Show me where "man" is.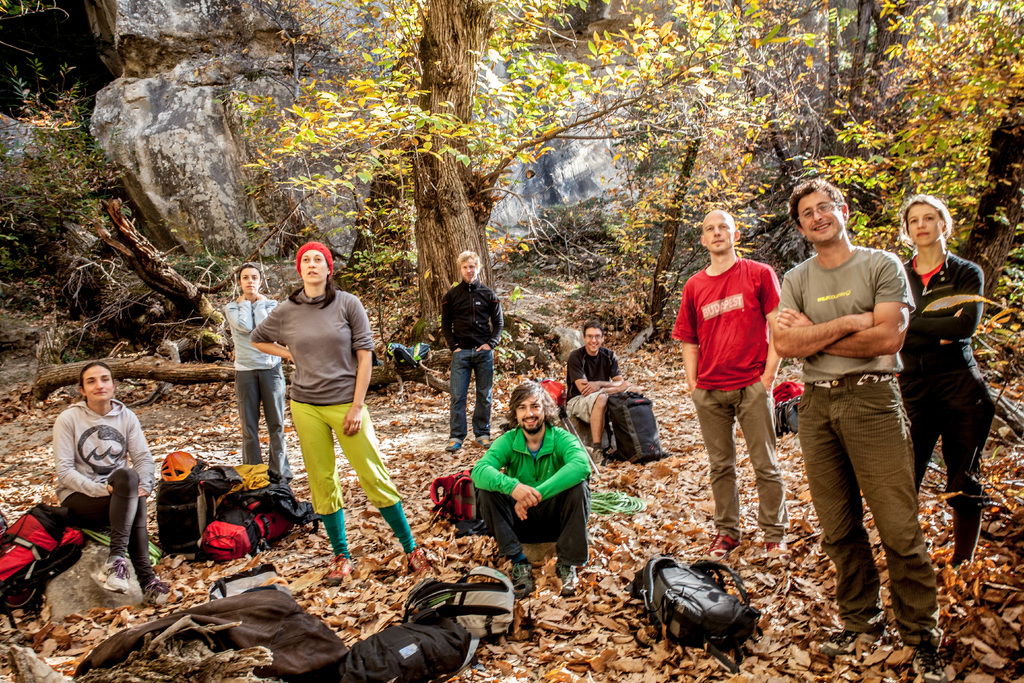
"man" is at left=472, top=378, right=594, bottom=598.
